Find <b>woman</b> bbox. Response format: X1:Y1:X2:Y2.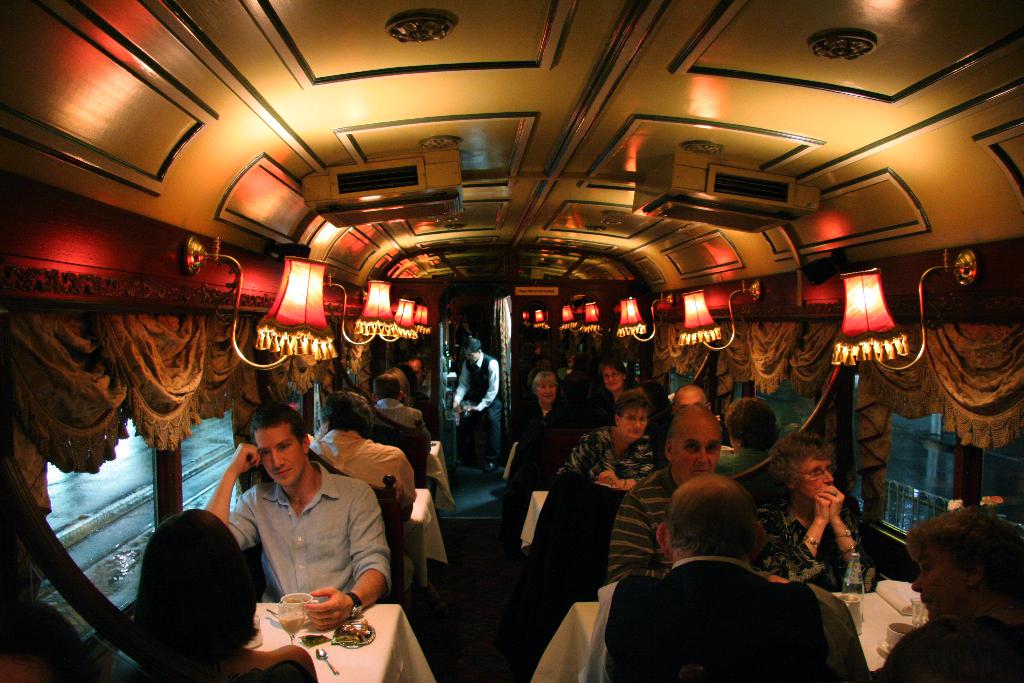
749:427:877:593.
